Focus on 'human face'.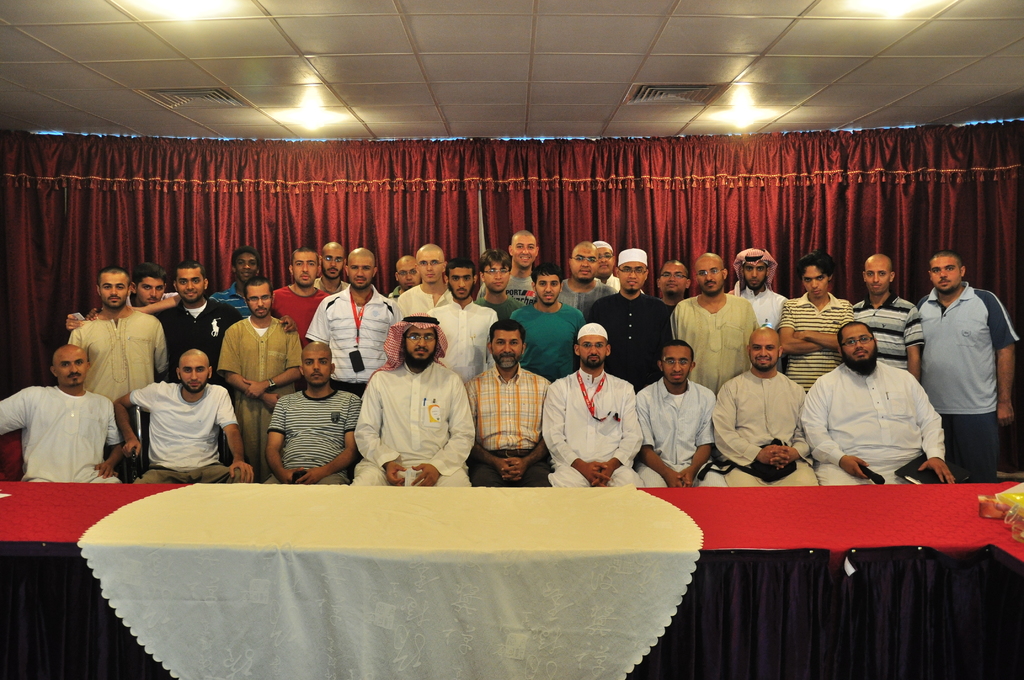
Focused at BBox(301, 349, 332, 384).
